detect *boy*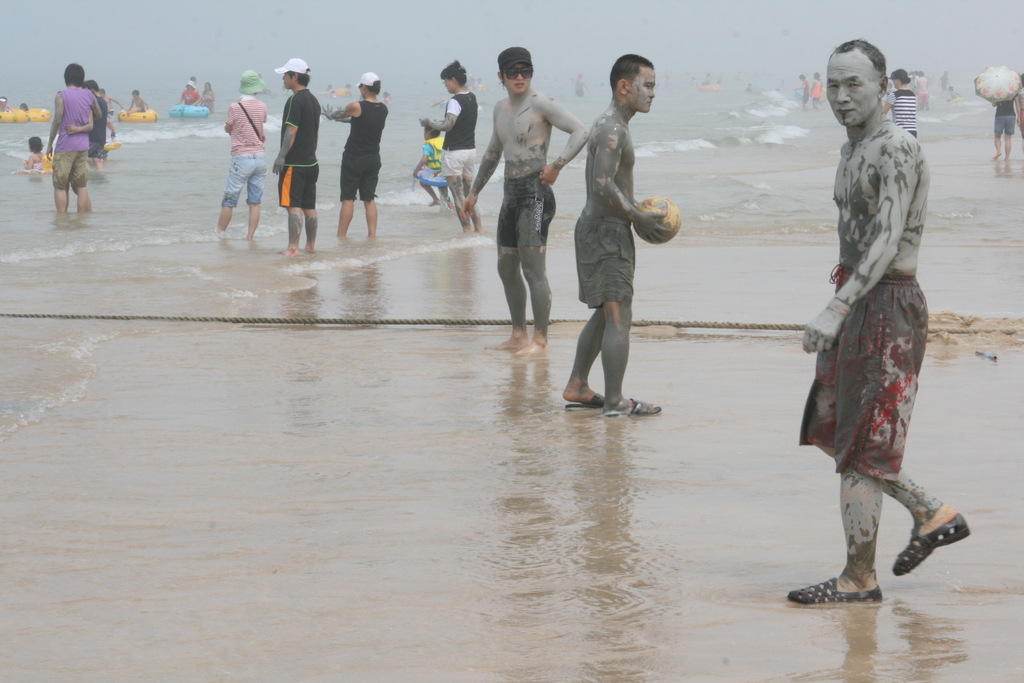
detection(321, 72, 390, 242)
